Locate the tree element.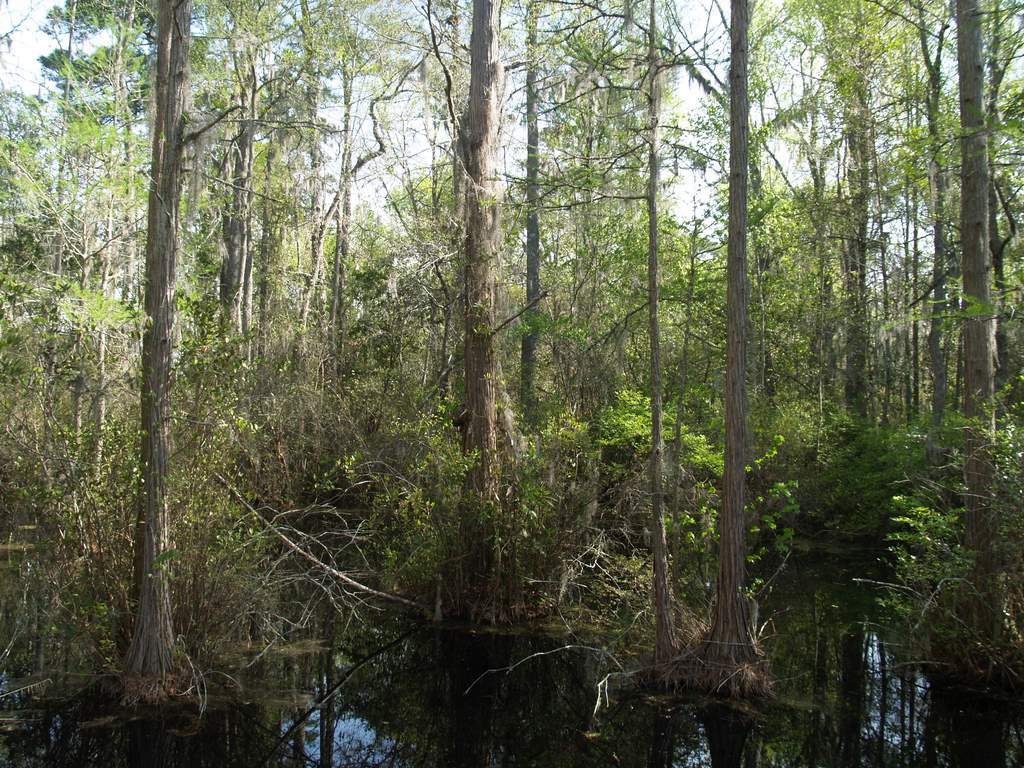
Element bbox: rect(0, 0, 79, 703).
